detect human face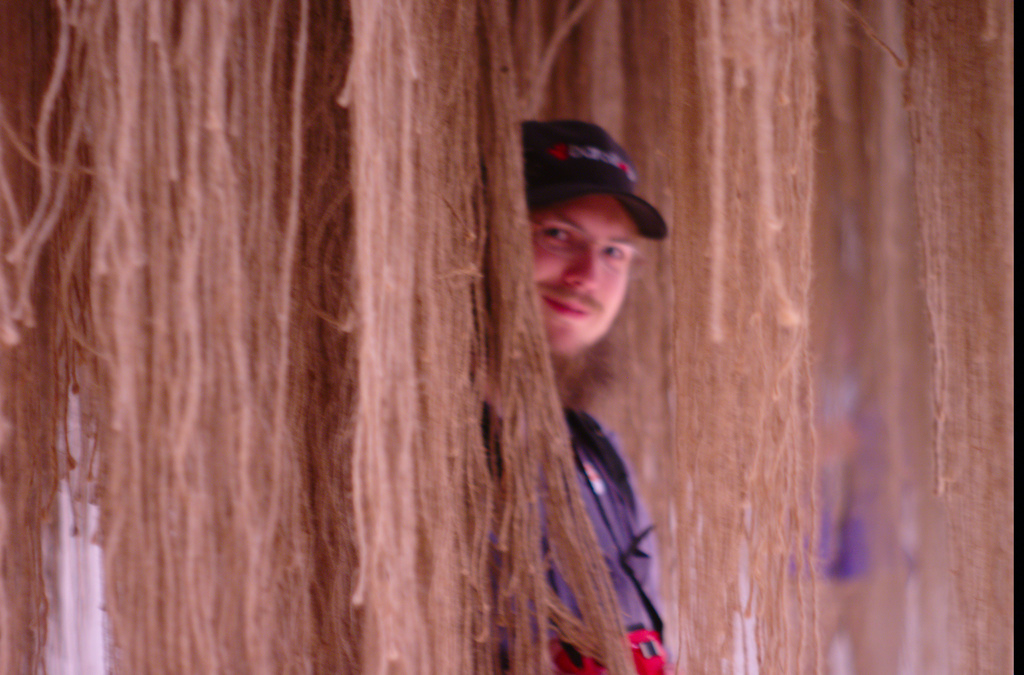
left=531, top=198, right=638, bottom=356
